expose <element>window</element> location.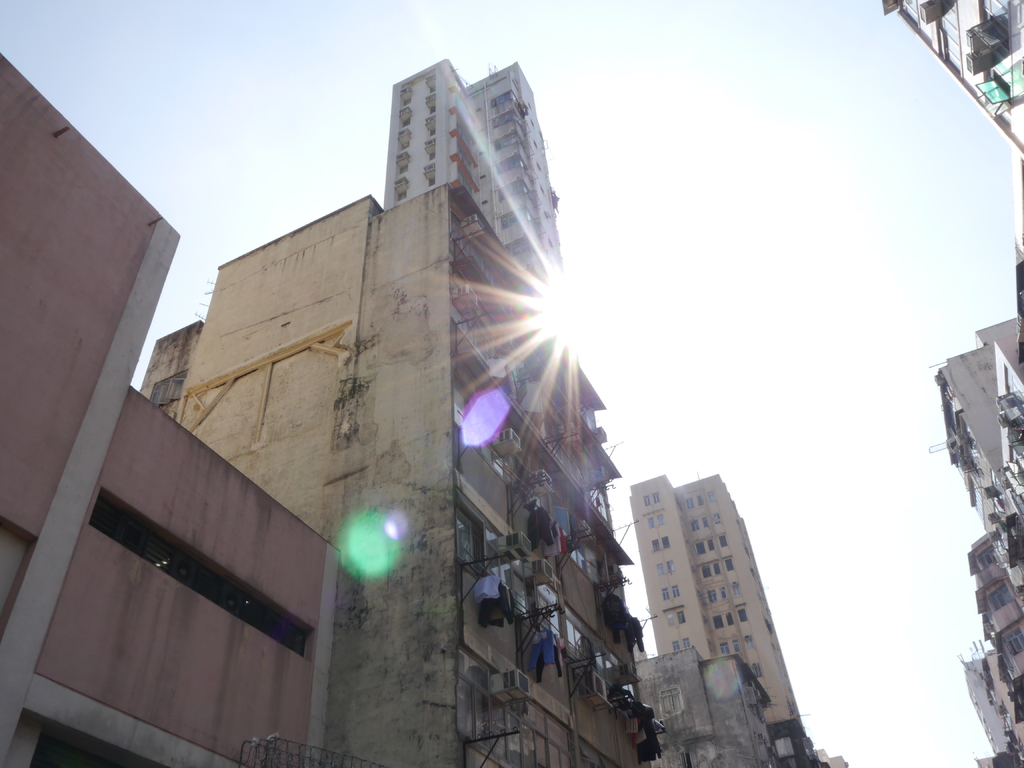
Exposed at l=706, t=492, r=714, b=503.
